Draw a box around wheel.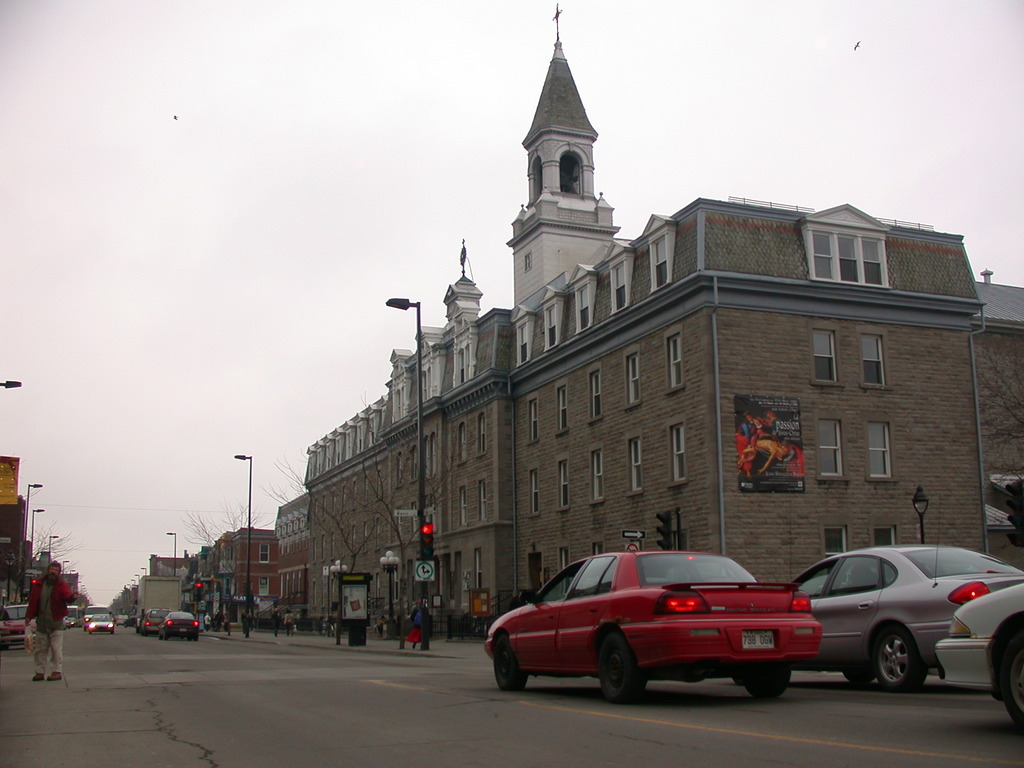
602, 630, 644, 702.
